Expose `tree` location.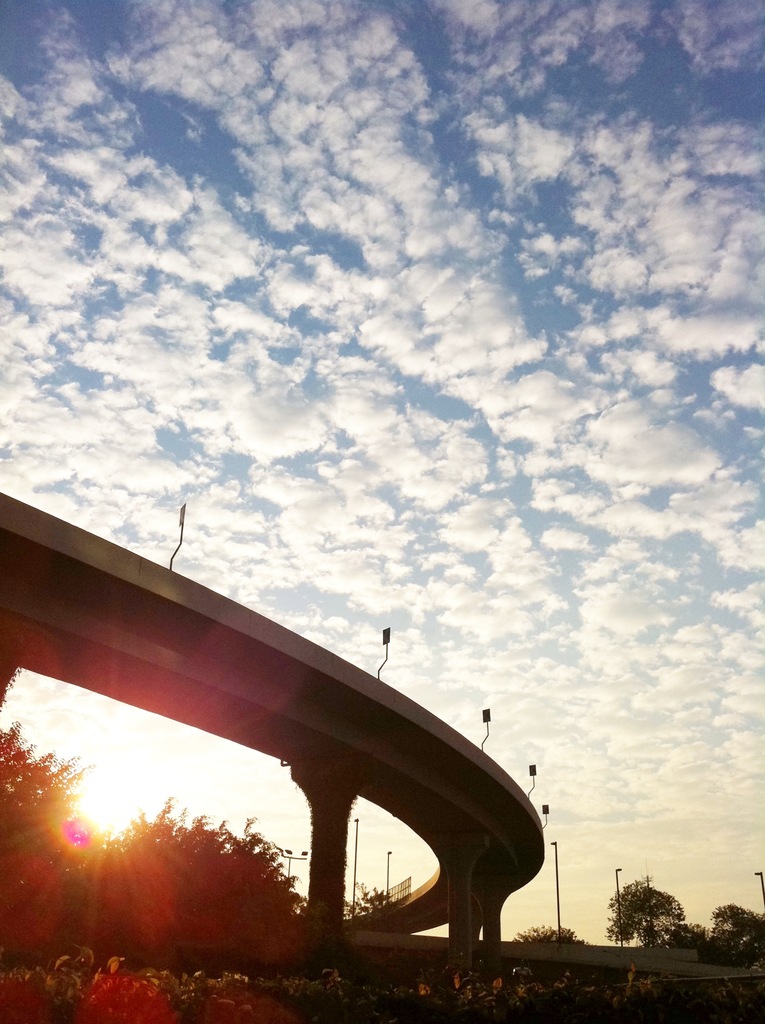
Exposed at bbox(104, 765, 298, 958).
